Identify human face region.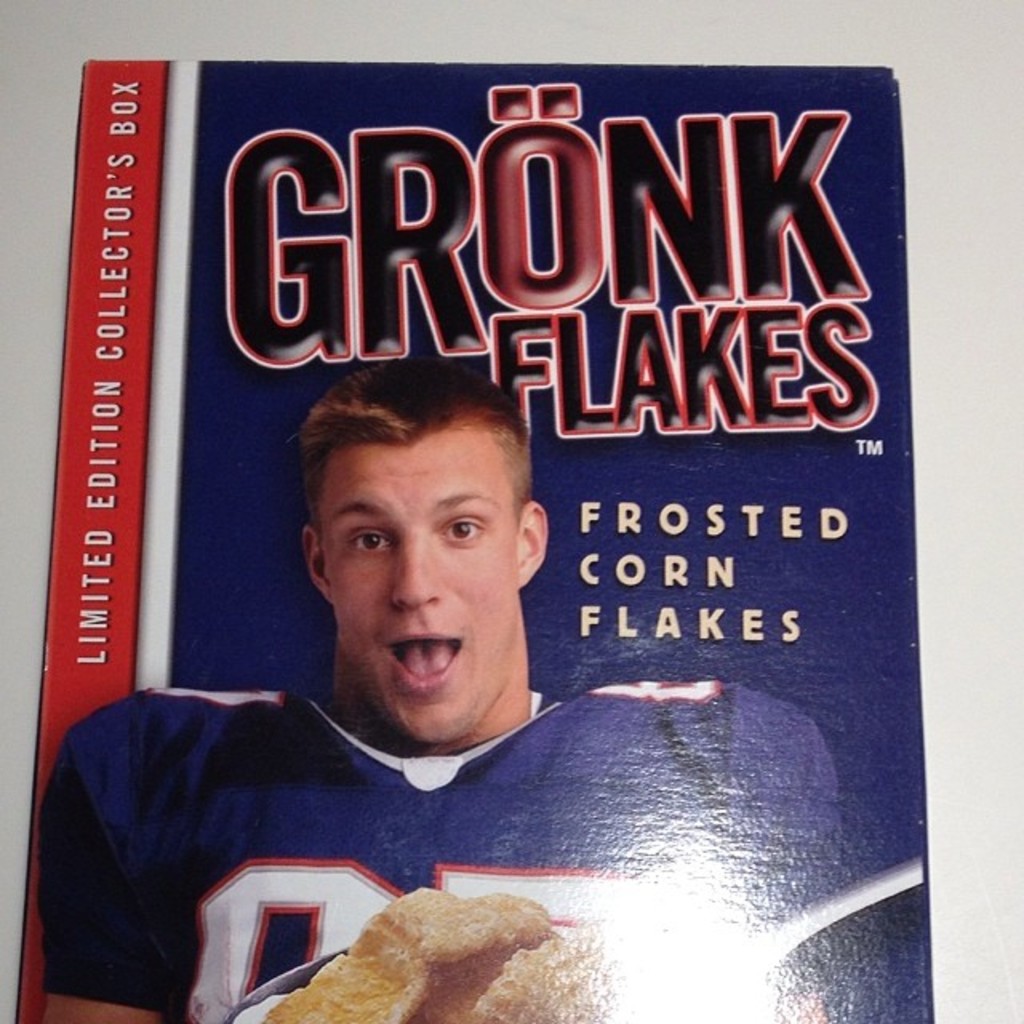
Region: Rect(328, 446, 514, 736).
